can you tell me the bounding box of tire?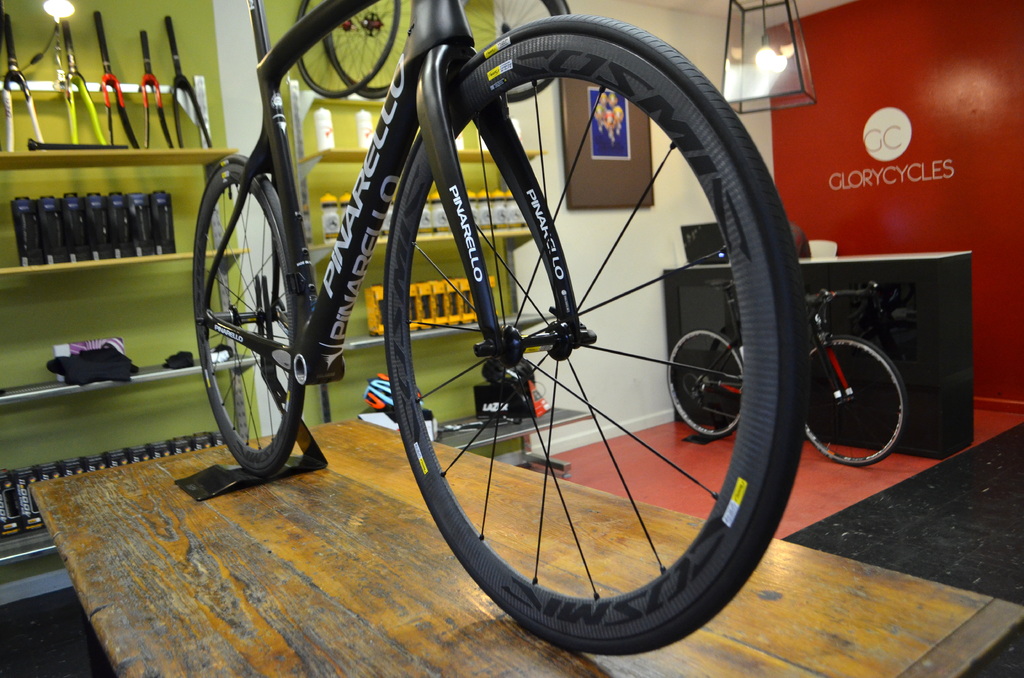
<box>457,0,573,103</box>.
